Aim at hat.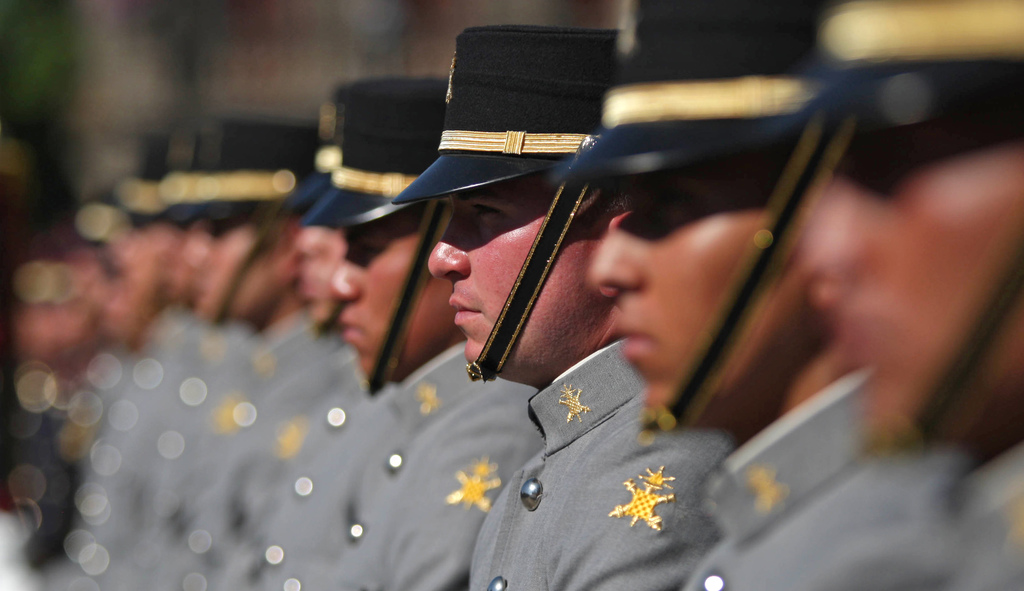
Aimed at <bbox>390, 25, 624, 203</bbox>.
